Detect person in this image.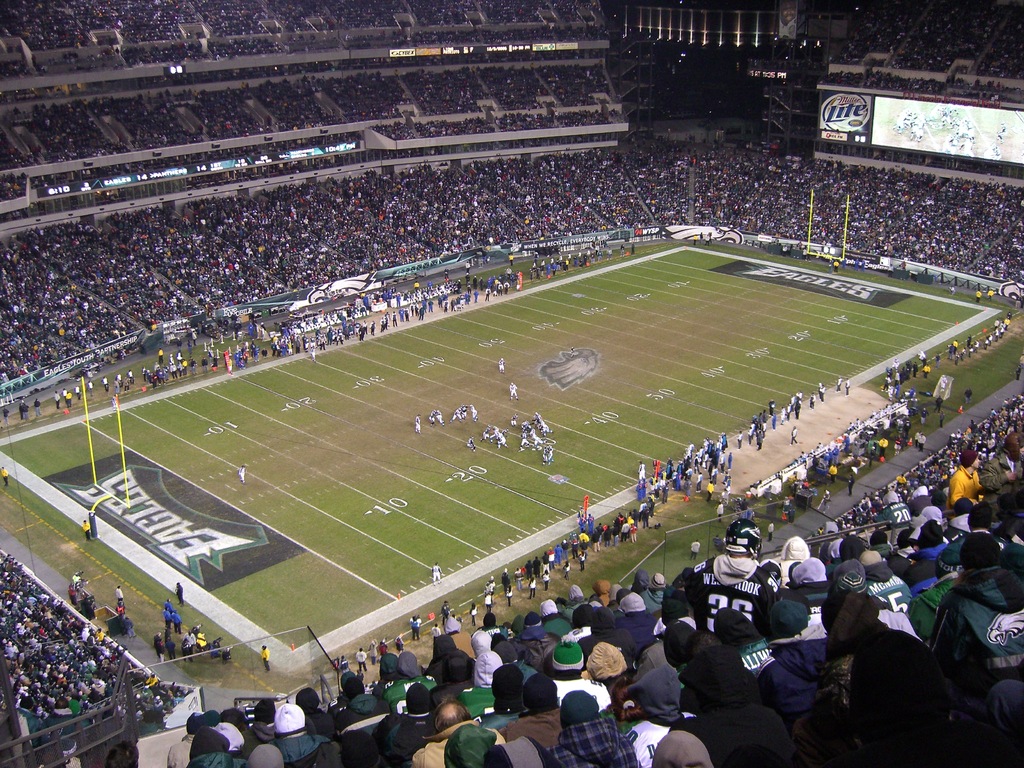
Detection: [left=688, top=632, right=810, bottom=767].
